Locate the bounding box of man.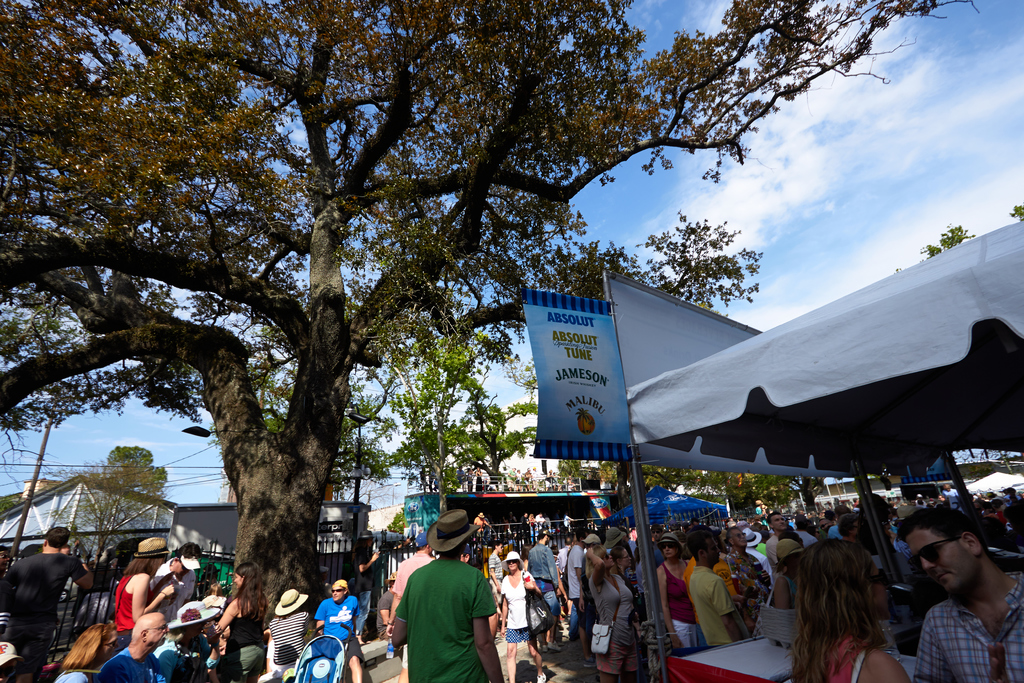
Bounding box: 763, 514, 797, 584.
